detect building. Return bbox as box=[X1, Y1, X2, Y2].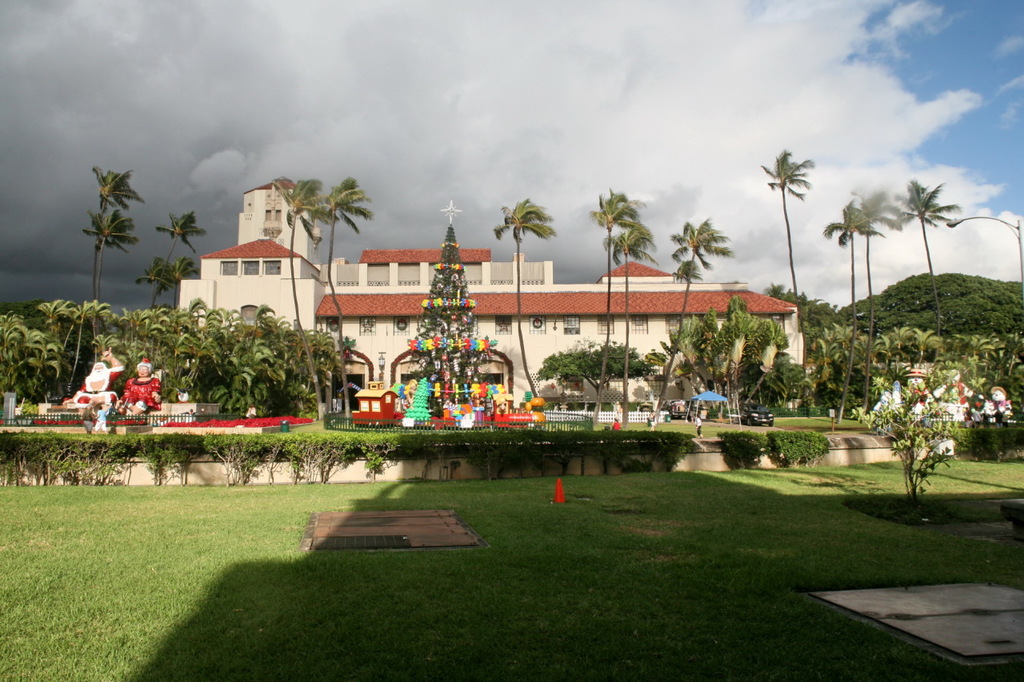
box=[176, 176, 807, 419].
